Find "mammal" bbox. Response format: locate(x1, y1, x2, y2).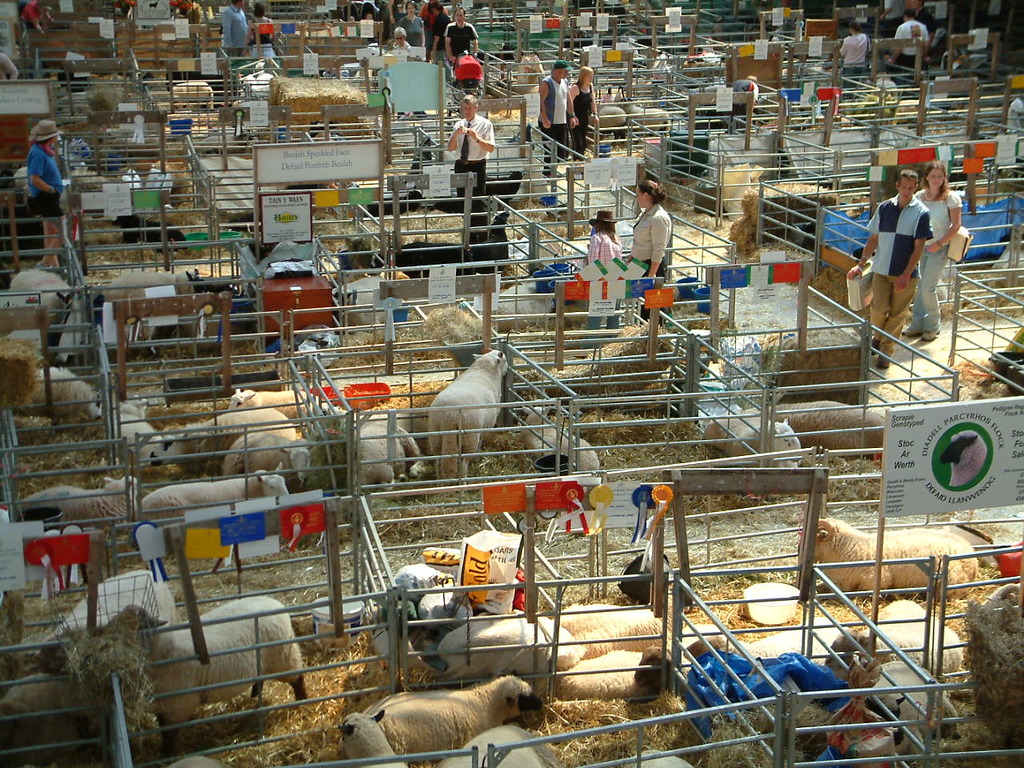
locate(729, 76, 758, 121).
